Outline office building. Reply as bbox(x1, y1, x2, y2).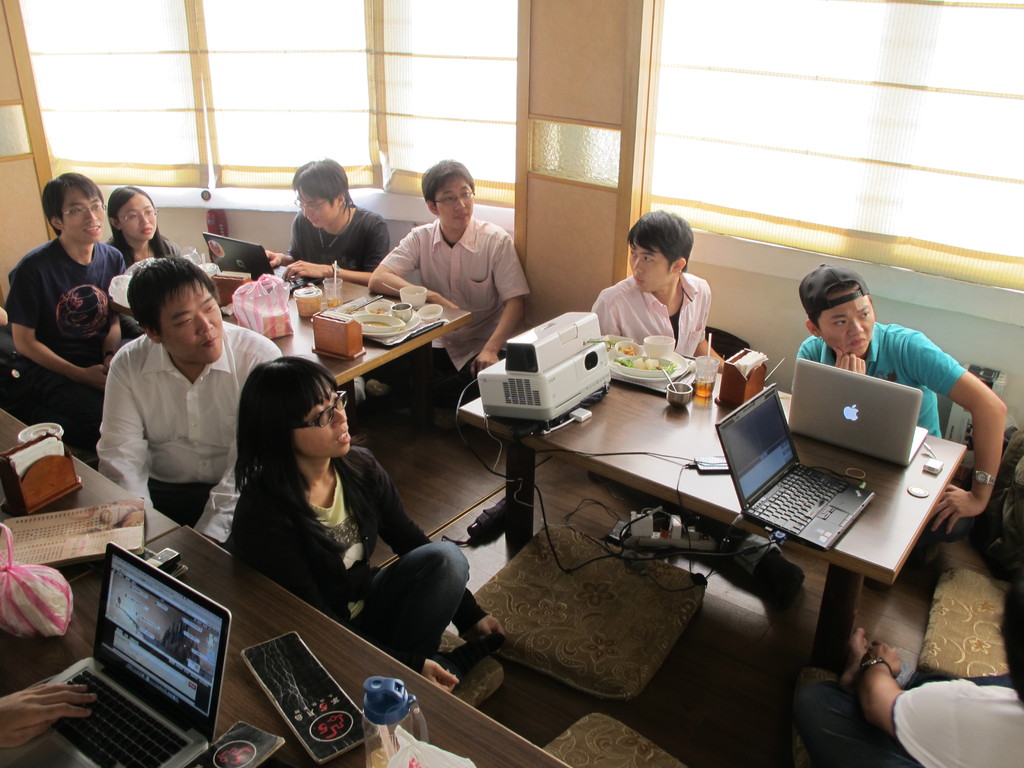
bbox(0, 0, 1023, 767).
